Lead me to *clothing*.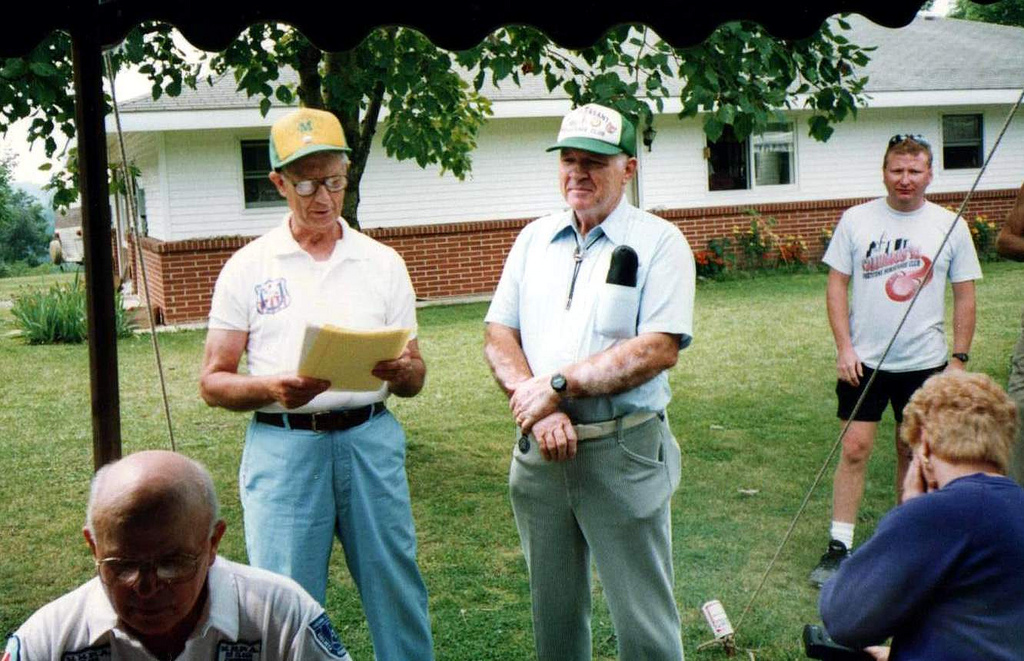
Lead to bbox=(482, 192, 692, 660).
